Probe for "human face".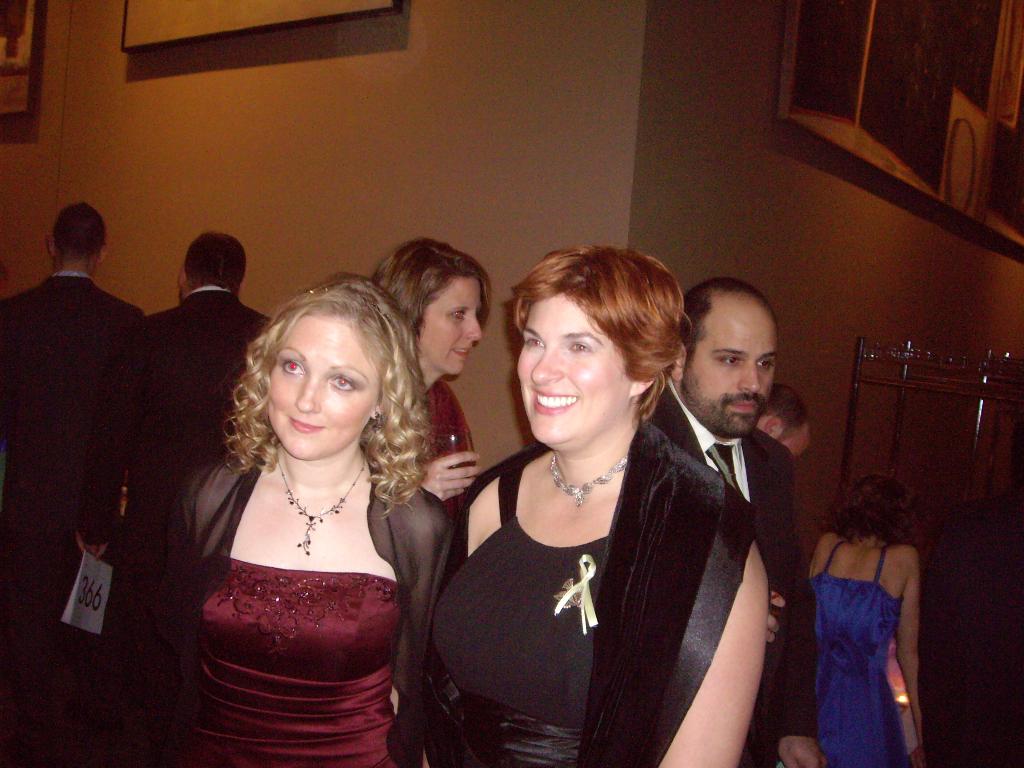
Probe result: 263 319 380 452.
